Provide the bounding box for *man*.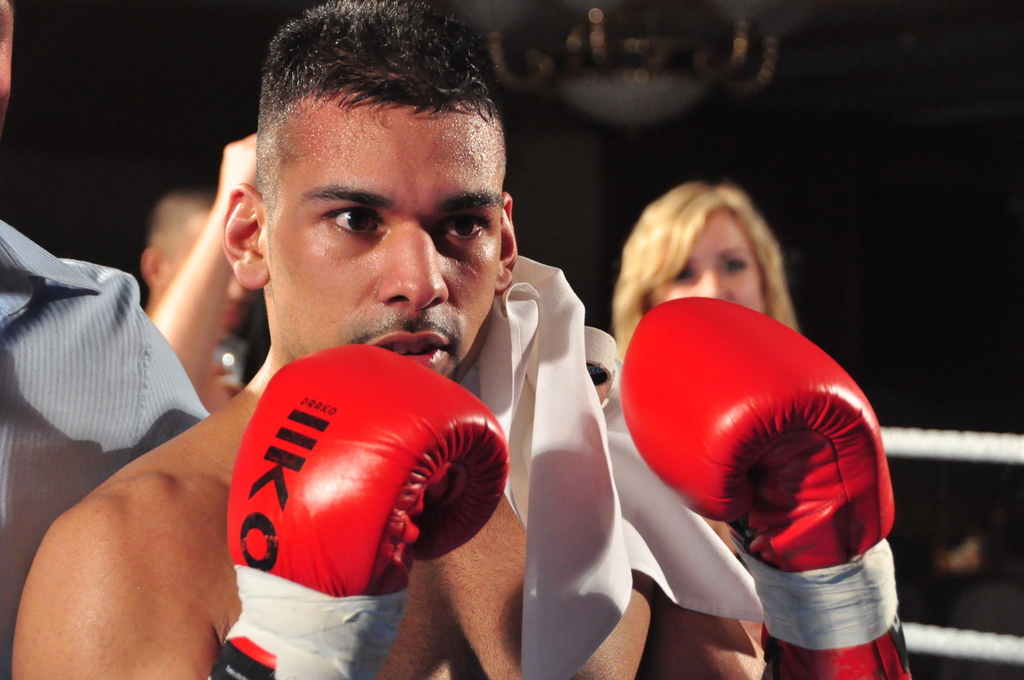
rect(129, 131, 253, 417).
